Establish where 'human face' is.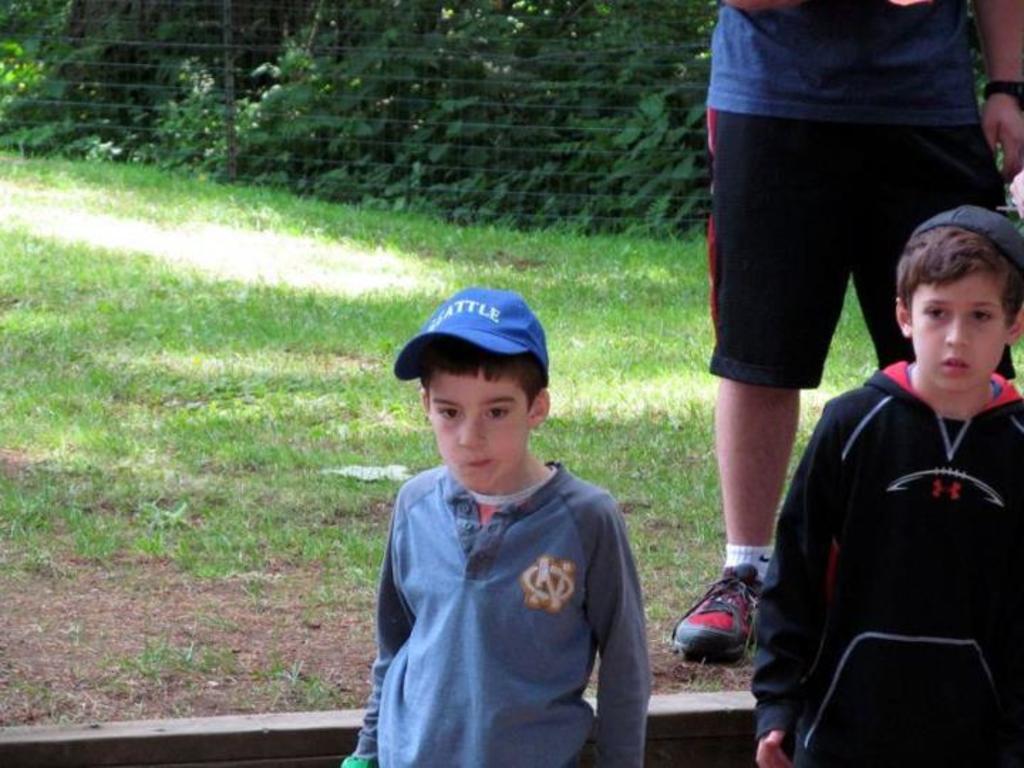
Established at region(430, 364, 526, 503).
